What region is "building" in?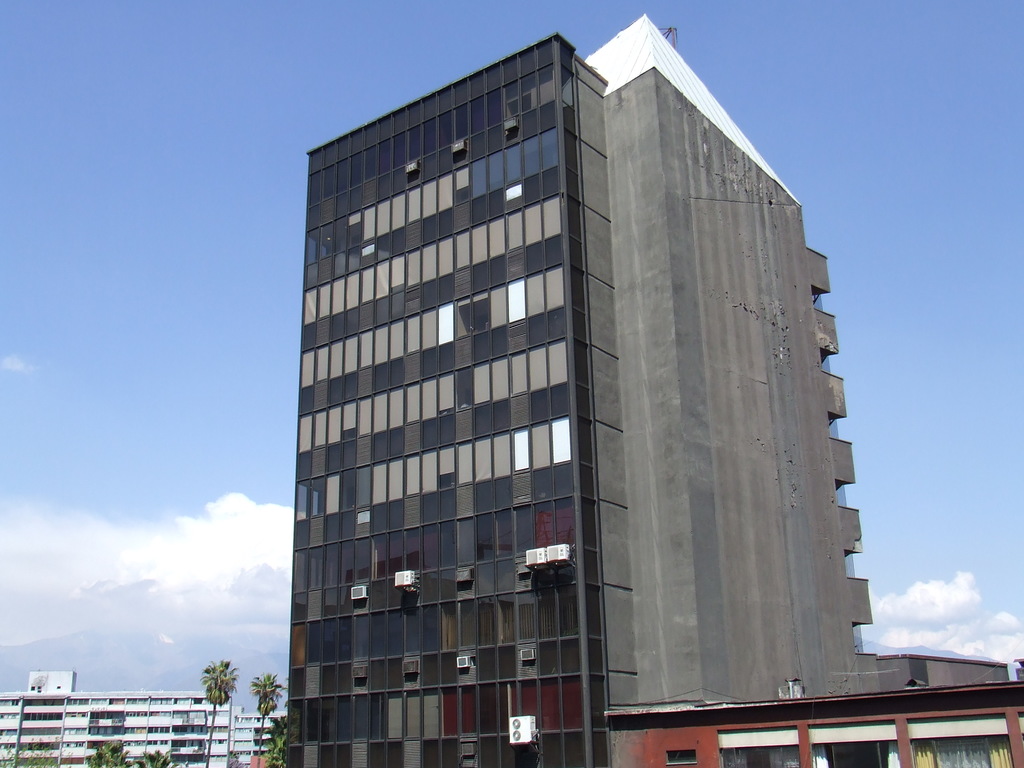
left=0, top=668, right=289, bottom=767.
